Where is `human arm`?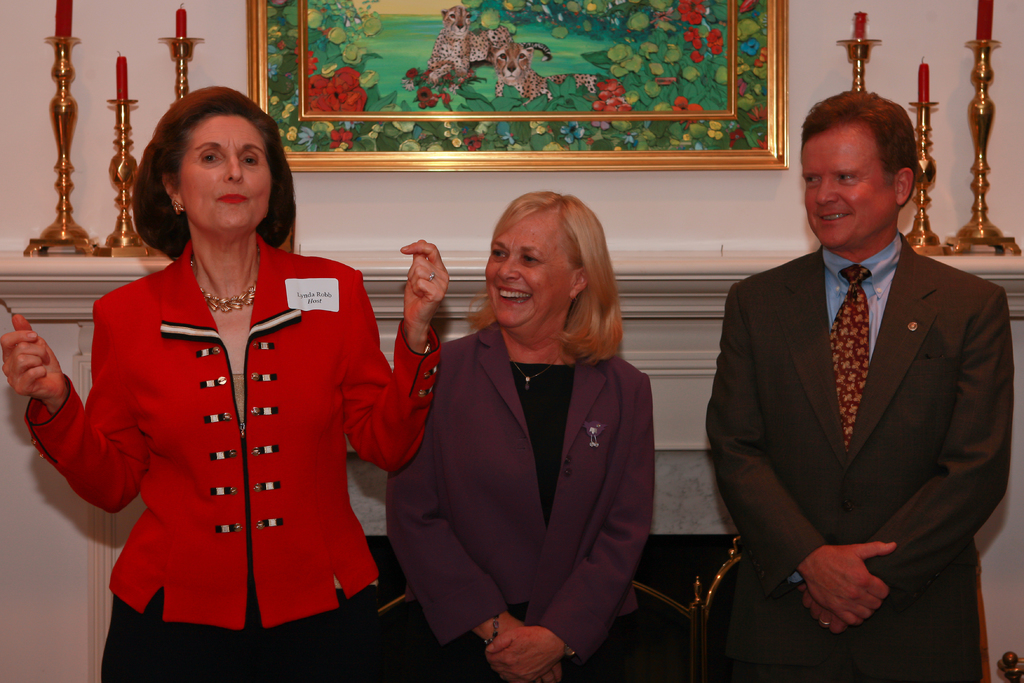
detection(473, 375, 660, 667).
